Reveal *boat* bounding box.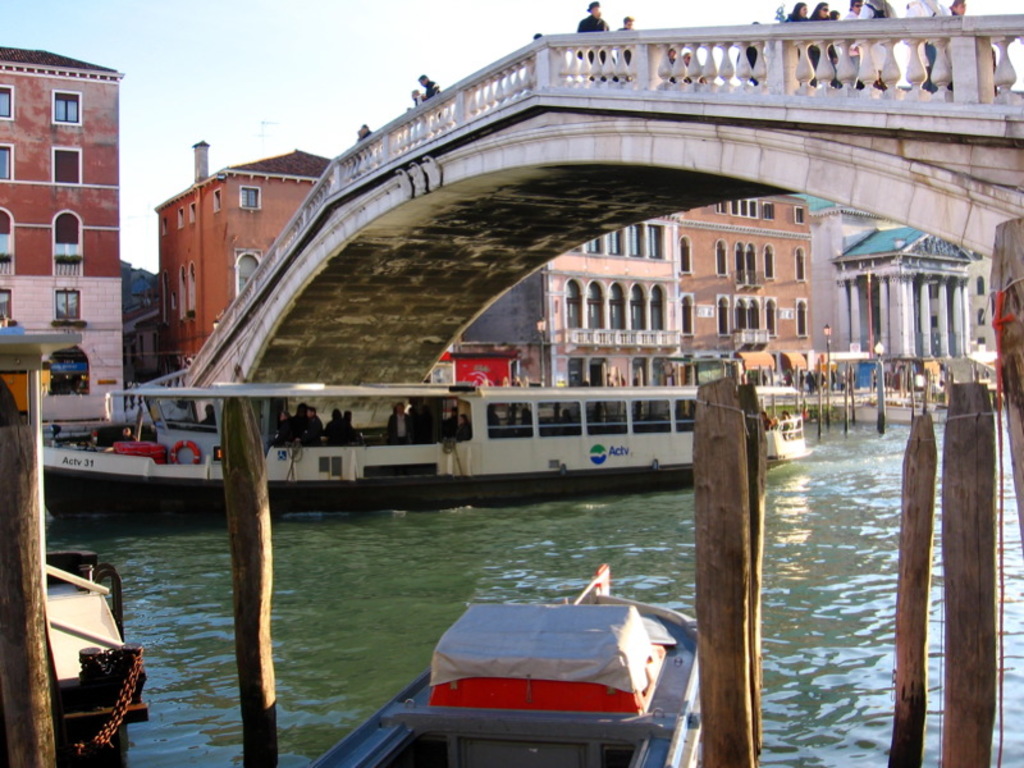
Revealed: box=[326, 558, 723, 754].
